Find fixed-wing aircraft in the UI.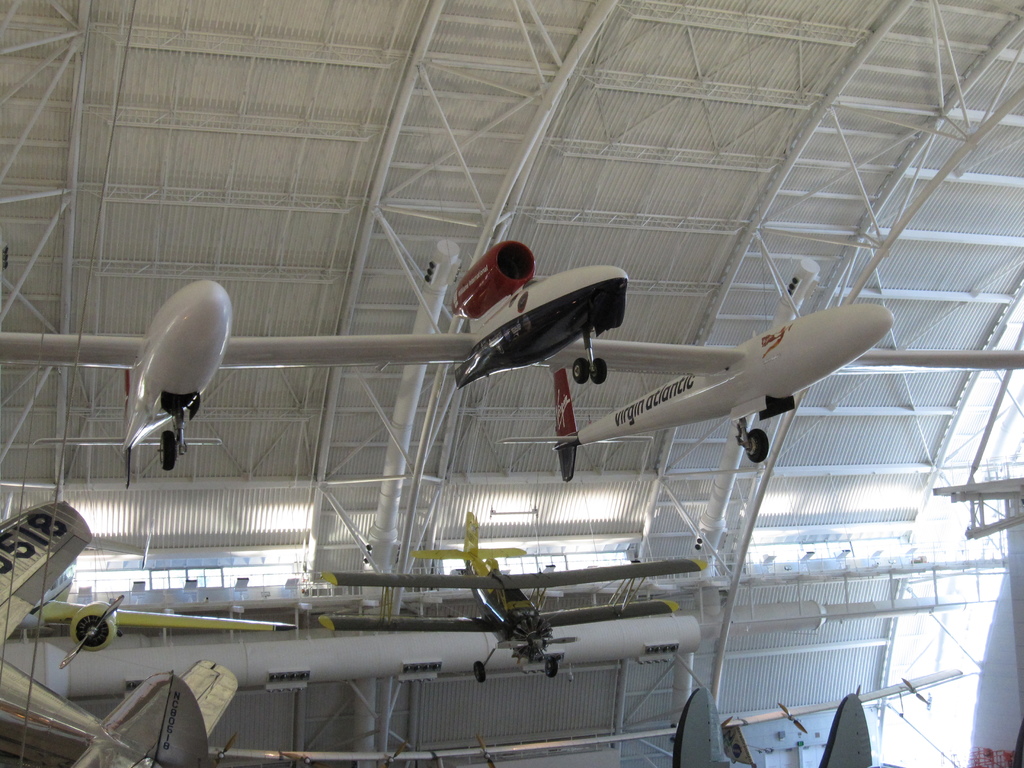
UI element at [0,495,243,767].
